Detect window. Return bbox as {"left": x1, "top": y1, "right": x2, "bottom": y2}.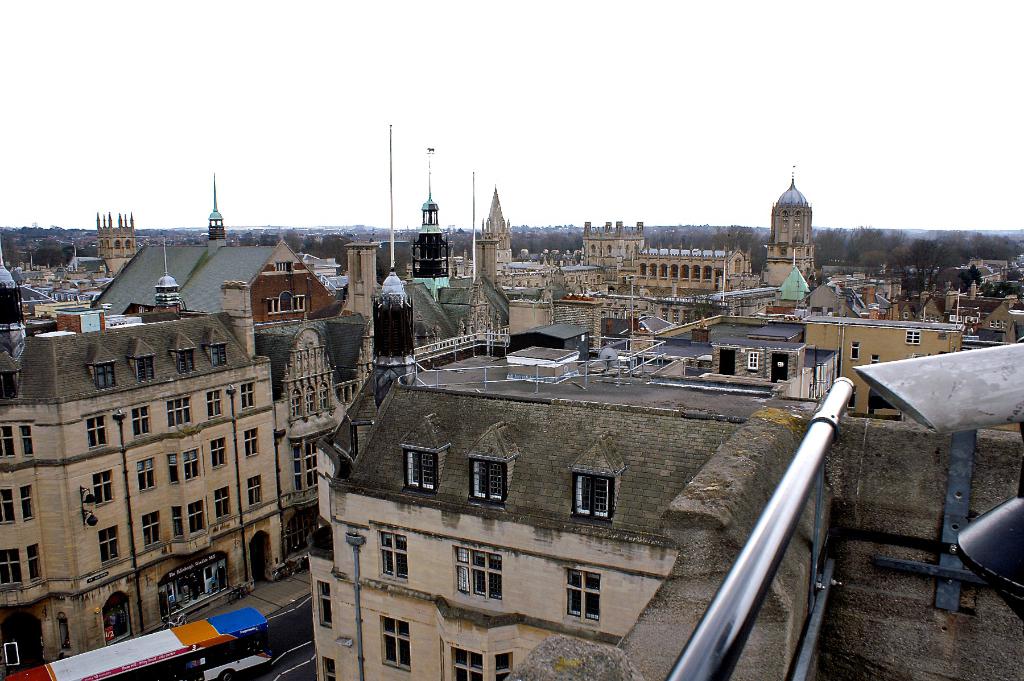
{"left": 172, "top": 507, "right": 182, "bottom": 540}.
